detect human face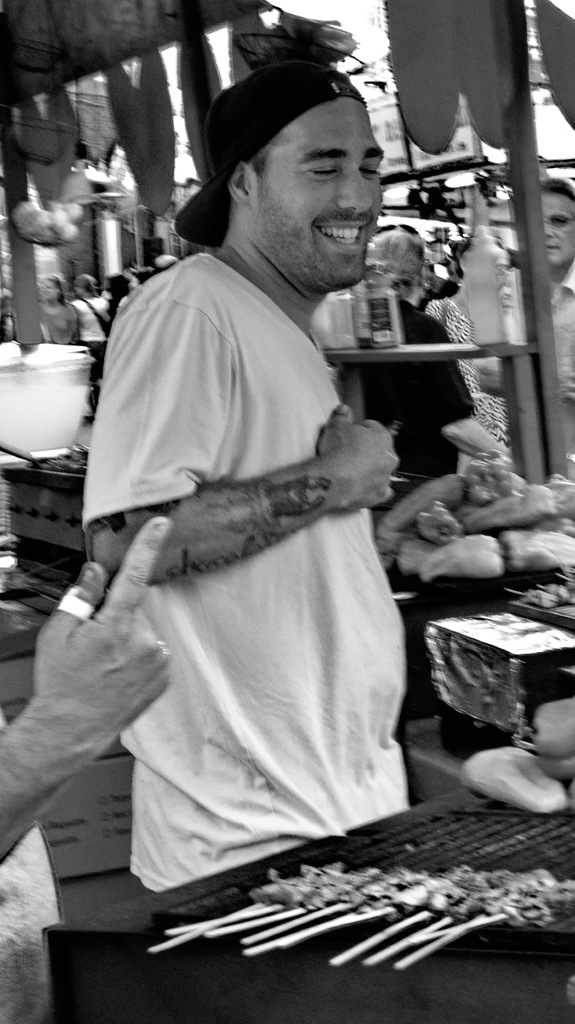
select_region(532, 190, 574, 269)
